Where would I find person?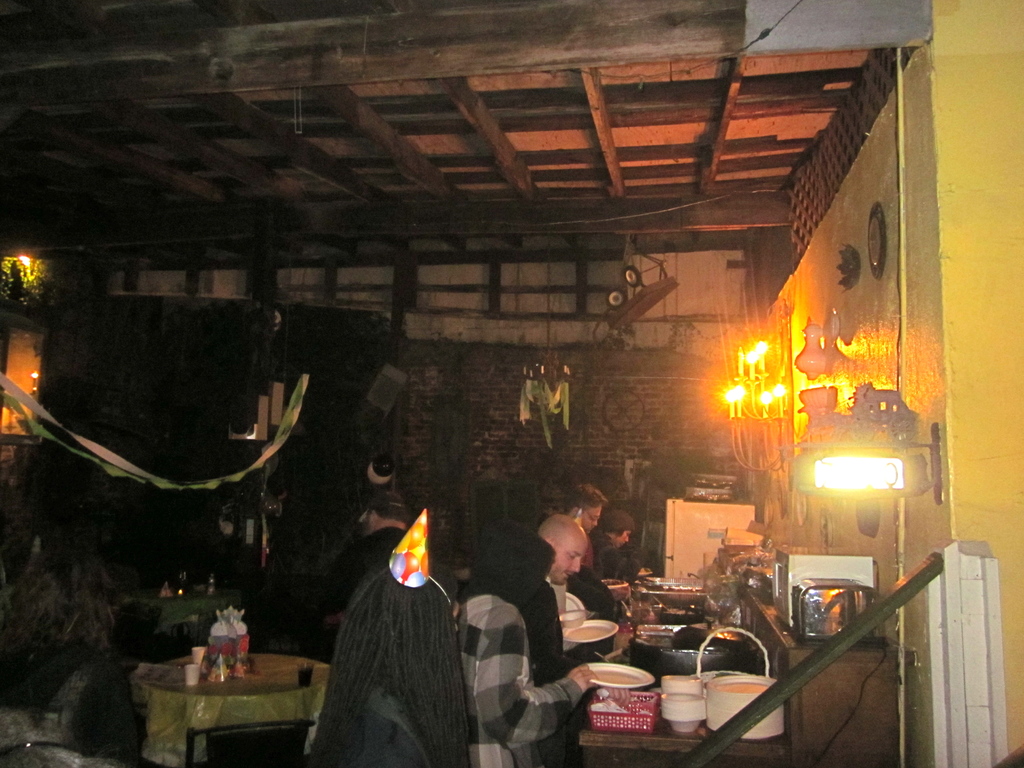
At [529,519,579,591].
